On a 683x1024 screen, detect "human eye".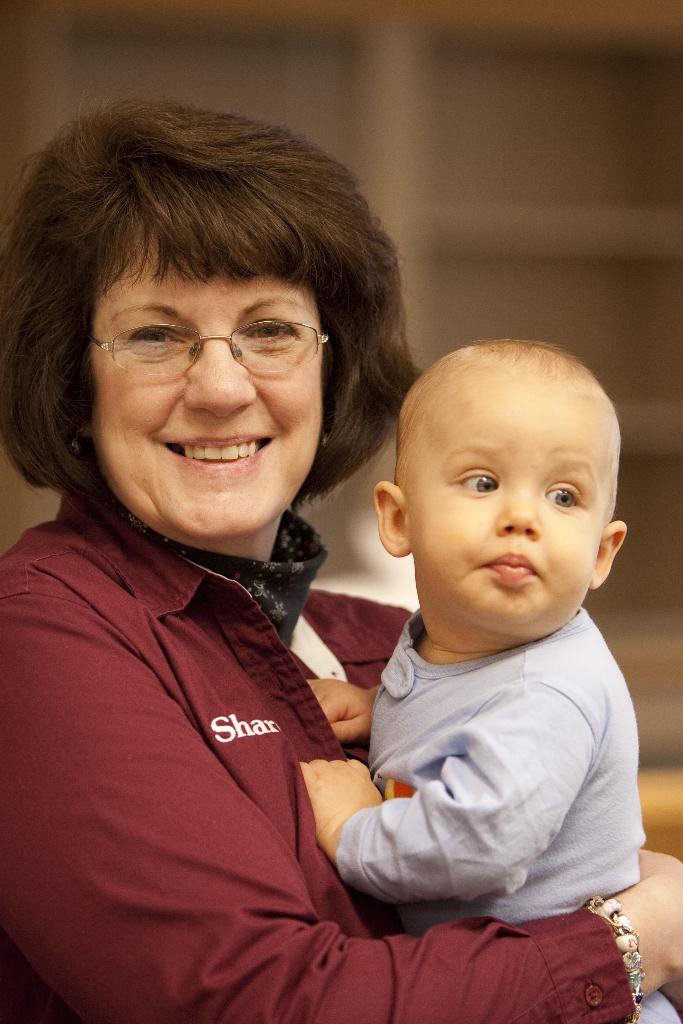
[x1=447, y1=456, x2=506, y2=495].
